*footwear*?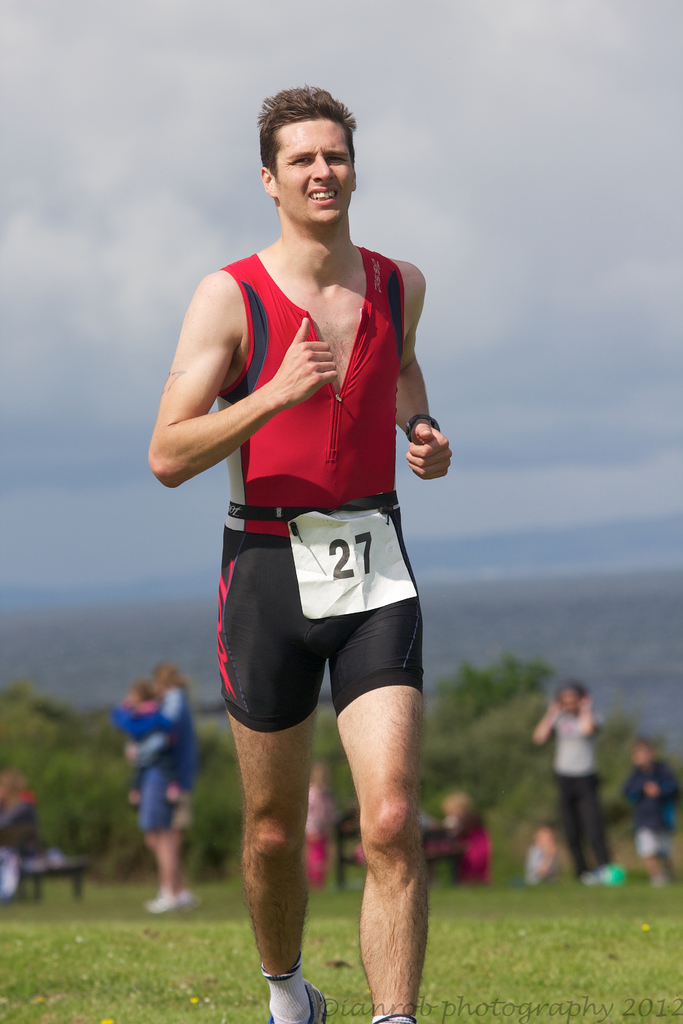
x1=264 y1=978 x2=329 y2=1023
